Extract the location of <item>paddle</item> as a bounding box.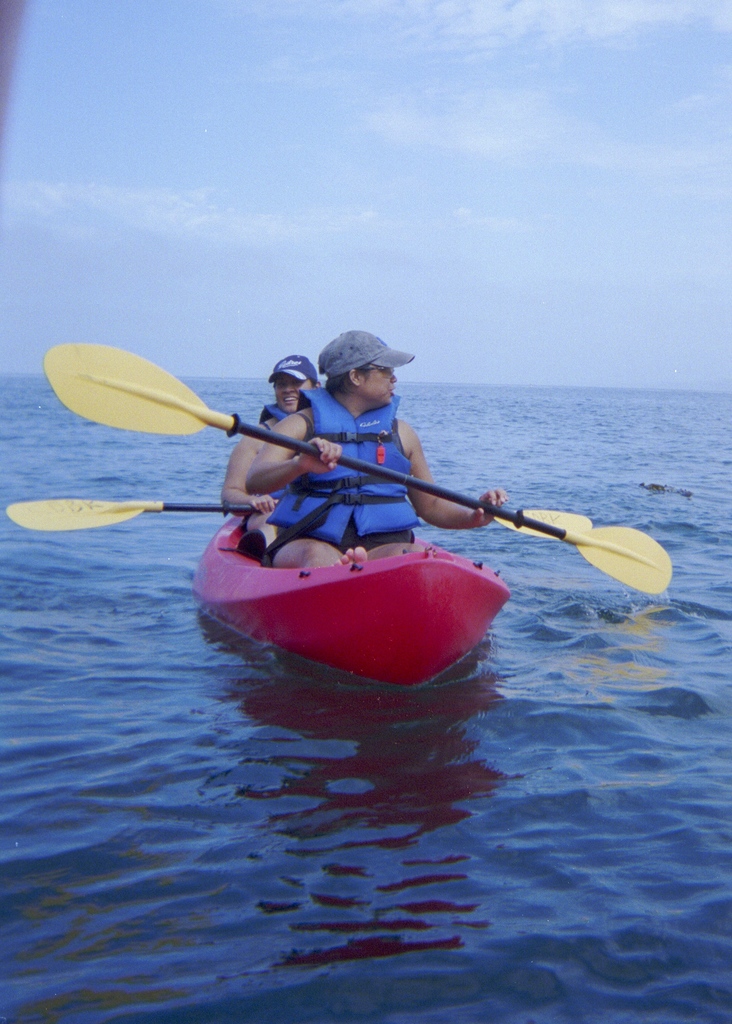
(x1=45, y1=339, x2=674, y2=598).
